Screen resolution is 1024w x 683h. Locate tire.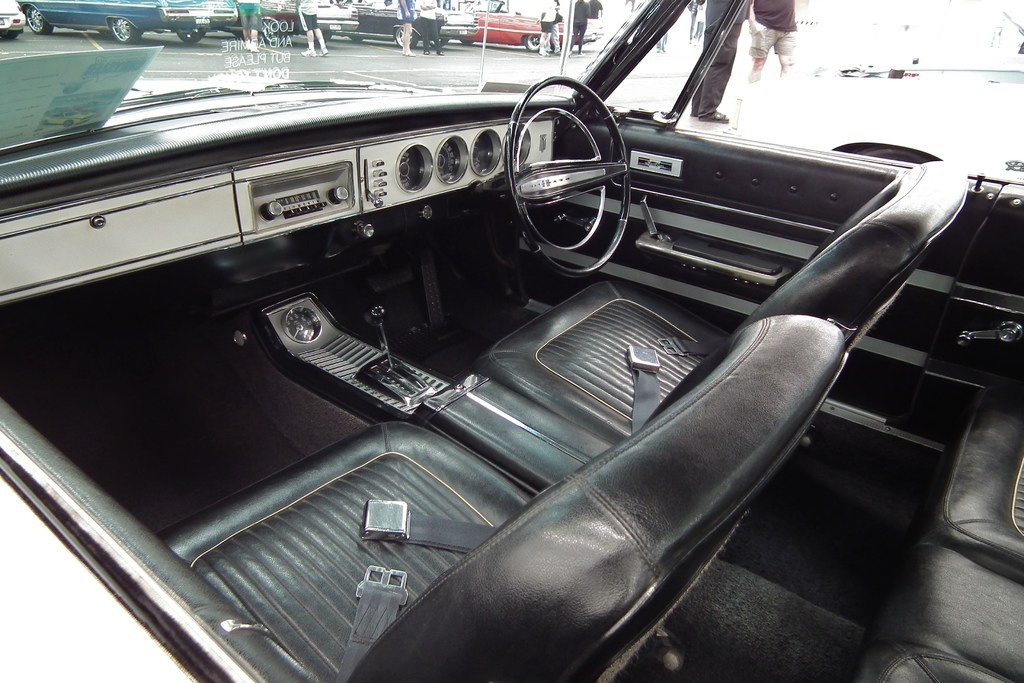
<box>524,35,540,53</box>.
